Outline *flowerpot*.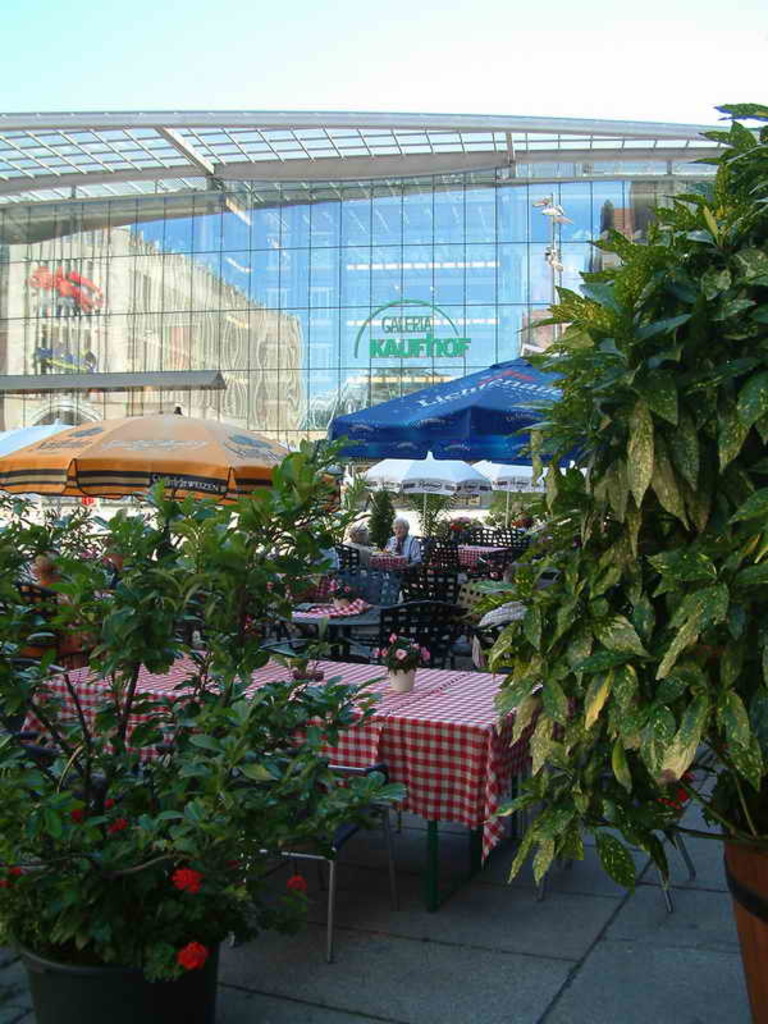
Outline: l=385, t=669, r=419, b=690.
